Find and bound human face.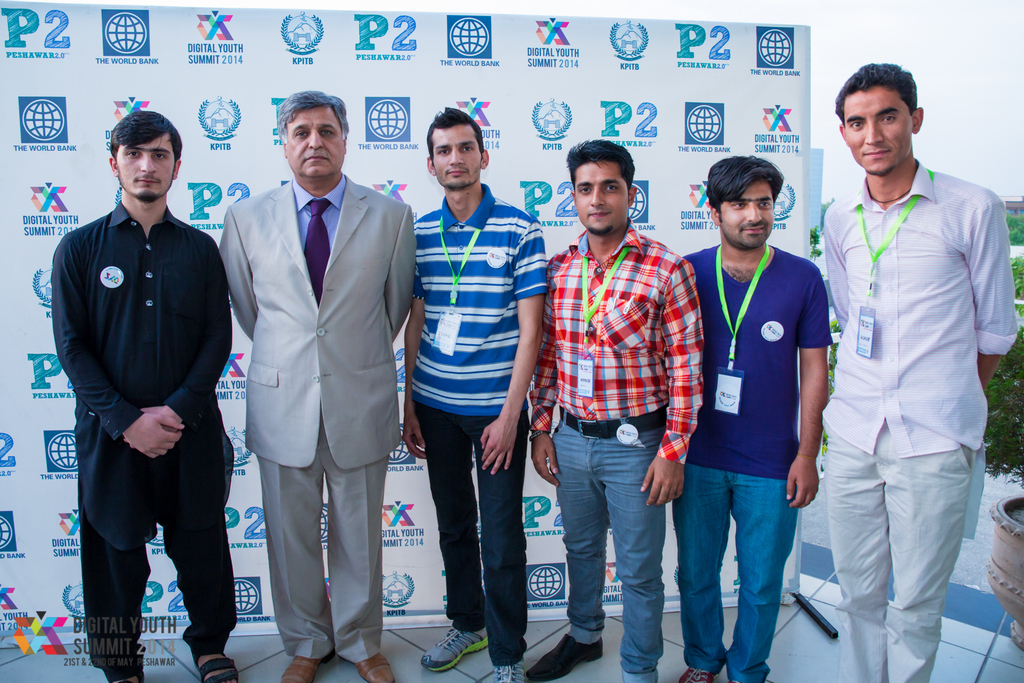
Bound: Rect(721, 180, 774, 250).
